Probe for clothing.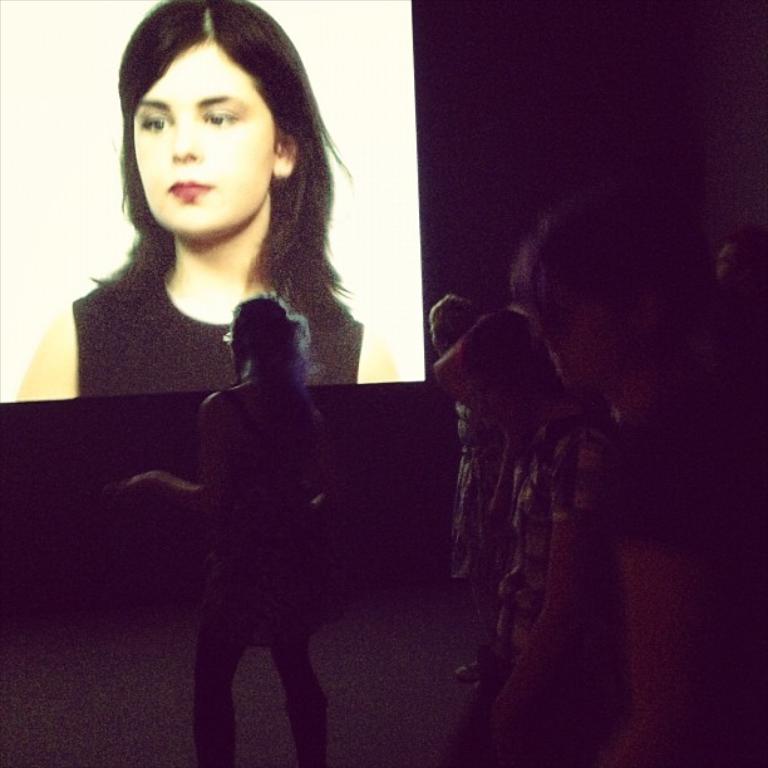
Probe result: detection(611, 364, 767, 767).
